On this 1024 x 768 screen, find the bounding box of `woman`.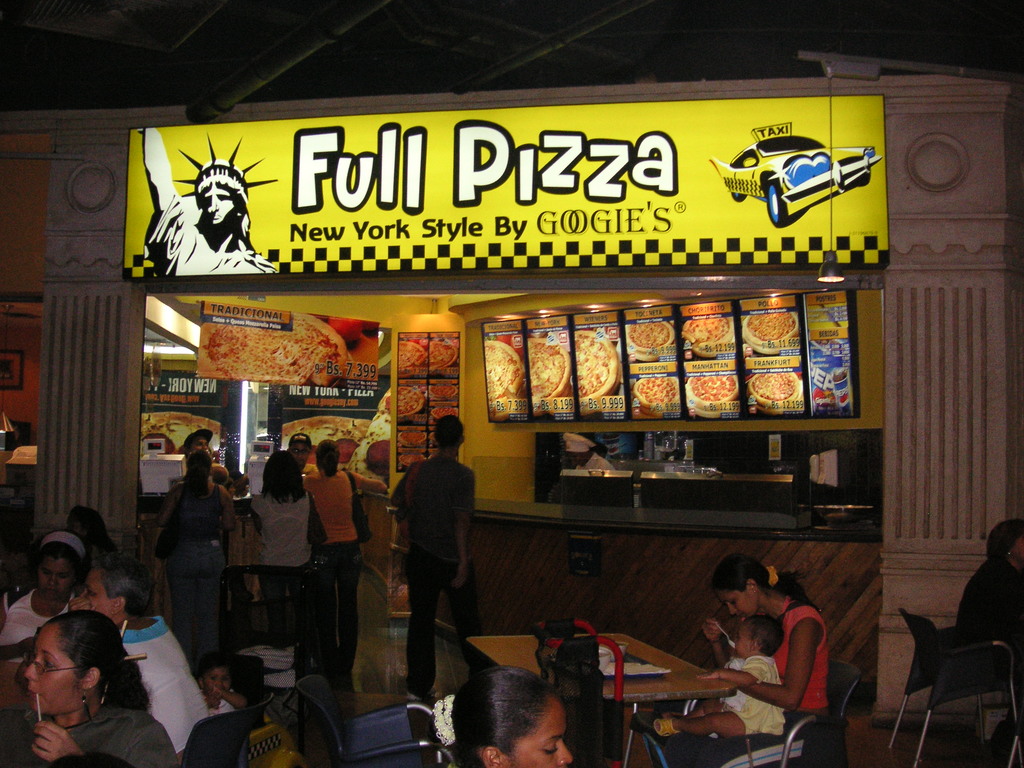
Bounding box: crop(4, 610, 174, 767).
